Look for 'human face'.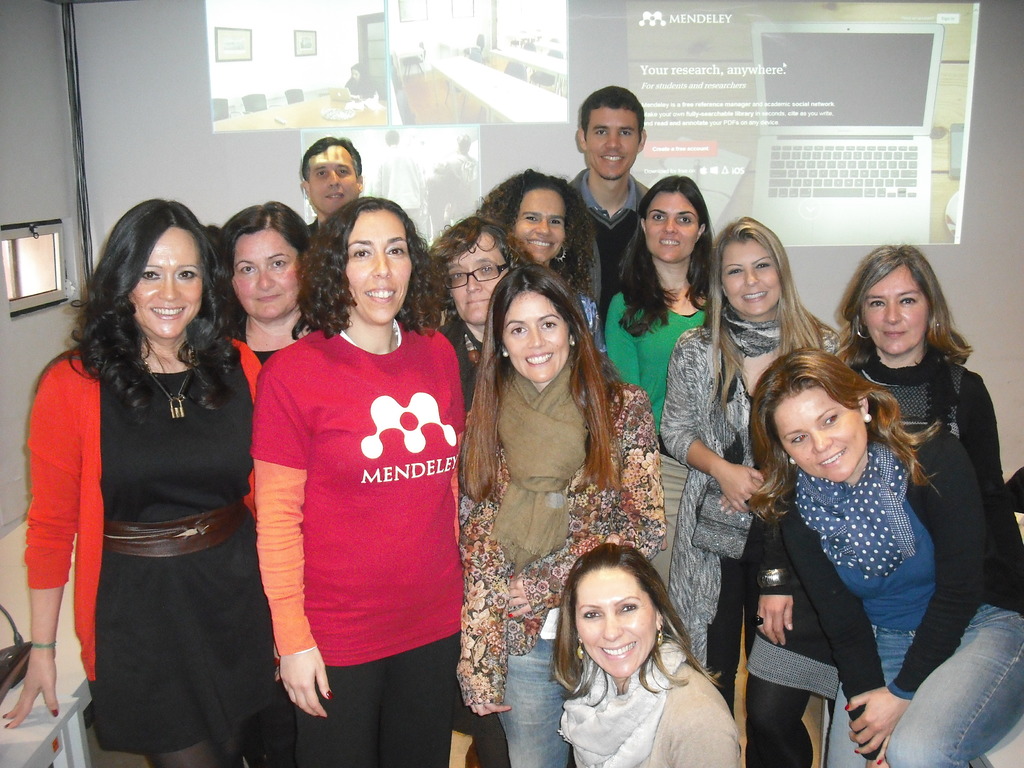
Found: region(858, 262, 928, 351).
